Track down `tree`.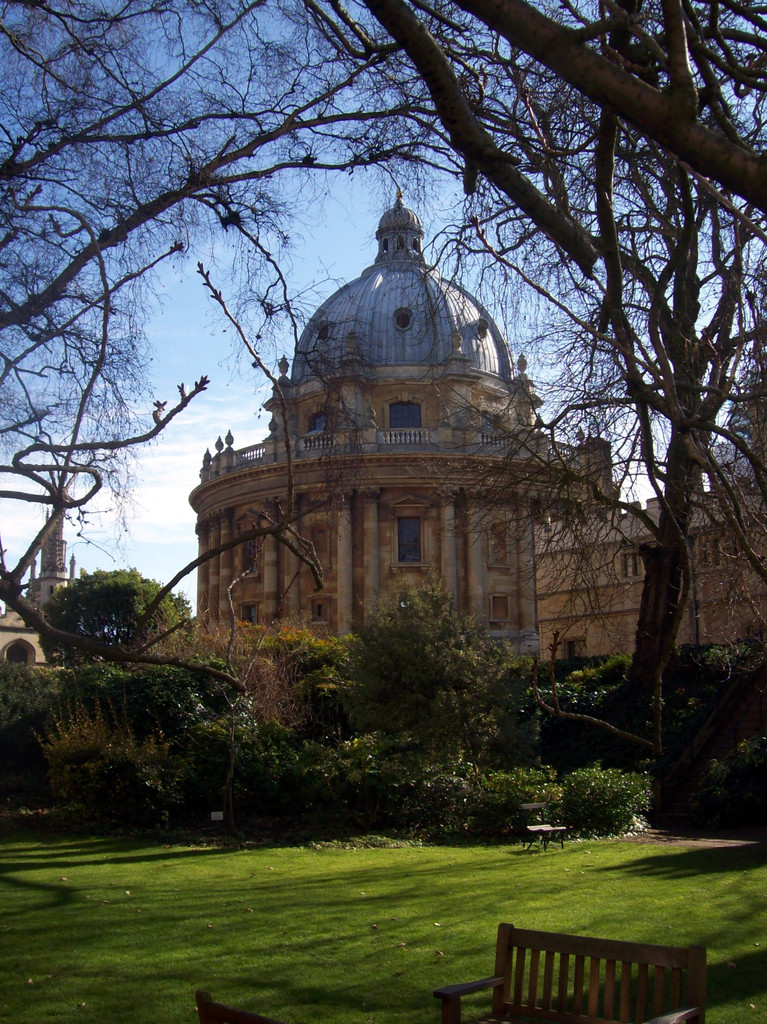
Tracked to (x1=0, y1=0, x2=766, y2=749).
